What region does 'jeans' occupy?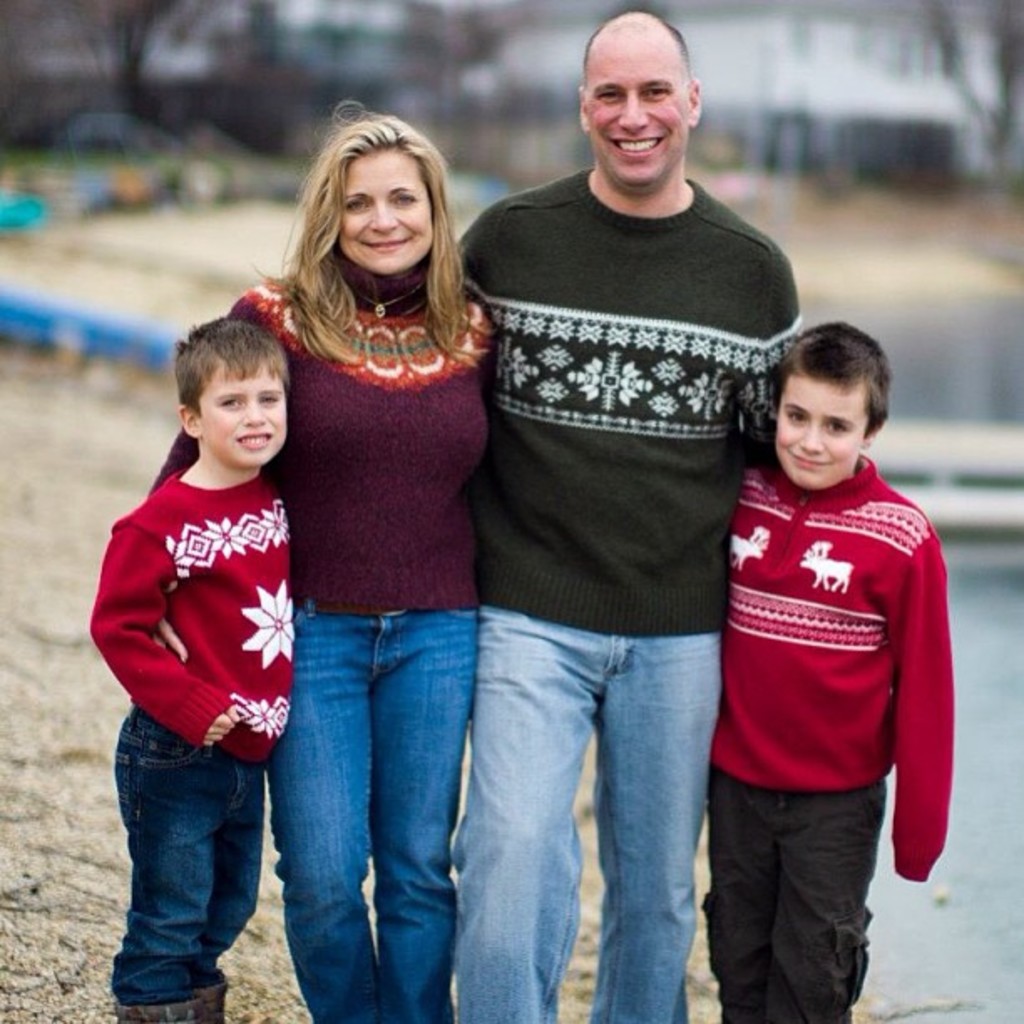
264/584/485/1014.
